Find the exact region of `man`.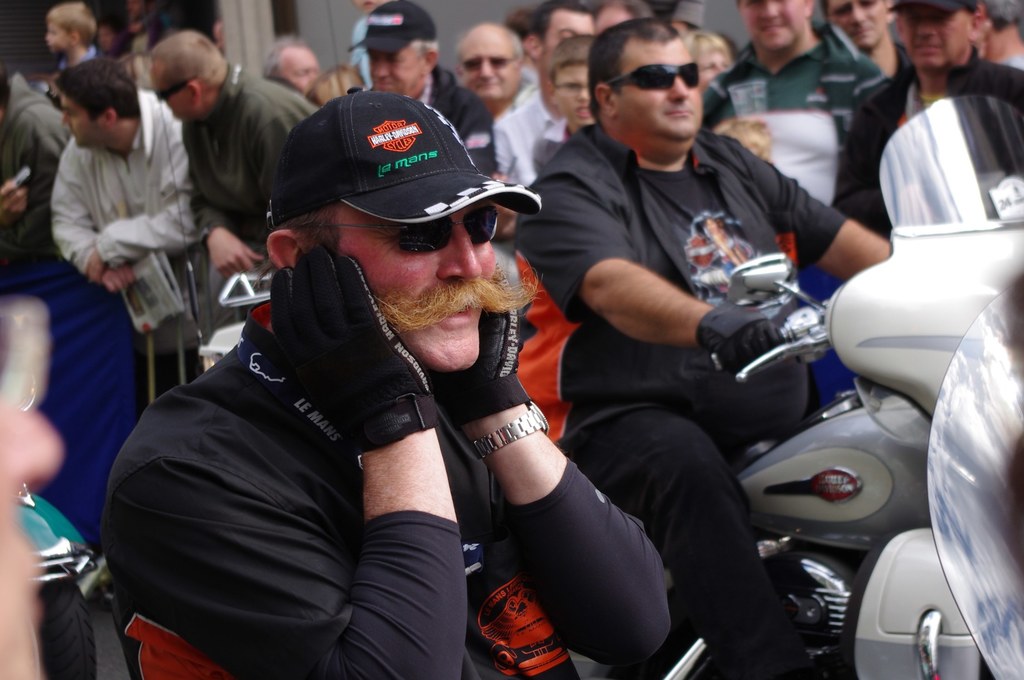
Exact region: x1=95, y1=87, x2=668, y2=679.
